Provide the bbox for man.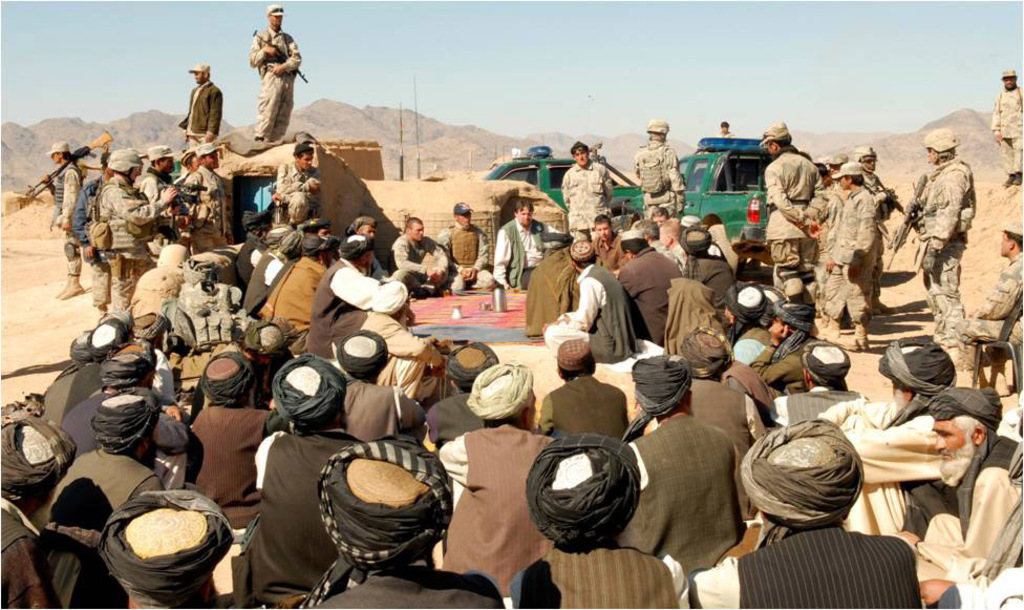
185,62,221,152.
